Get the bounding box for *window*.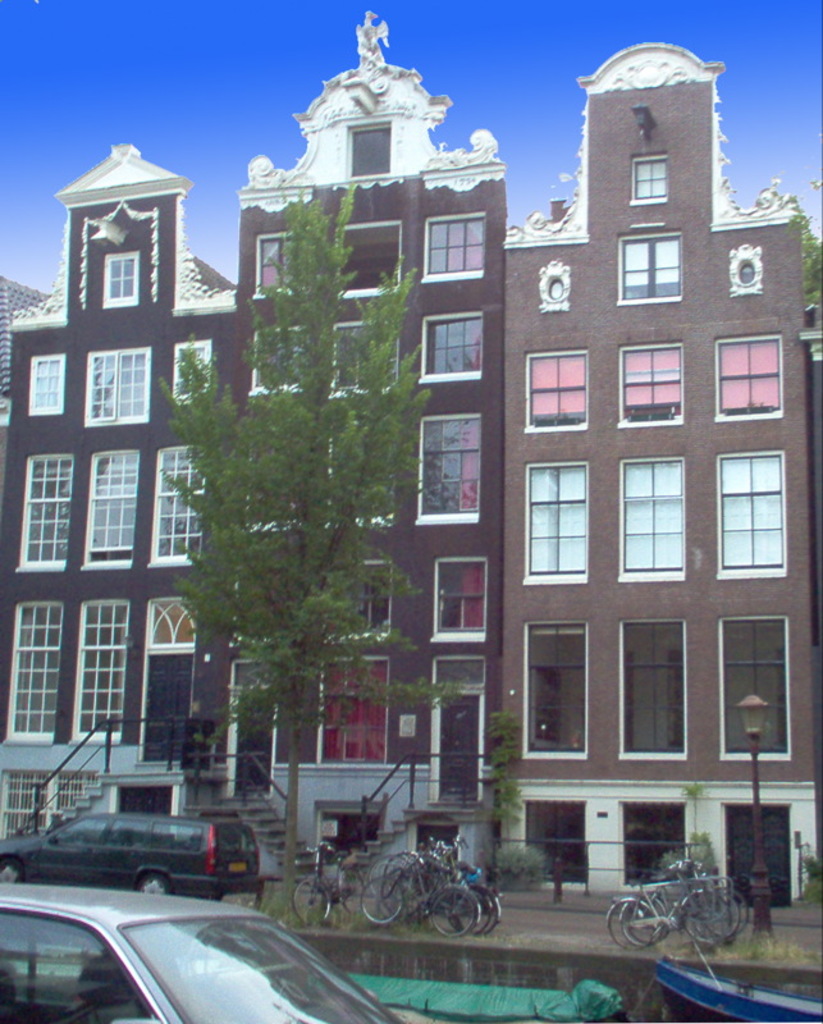
{"x1": 256, "y1": 233, "x2": 310, "y2": 293}.
